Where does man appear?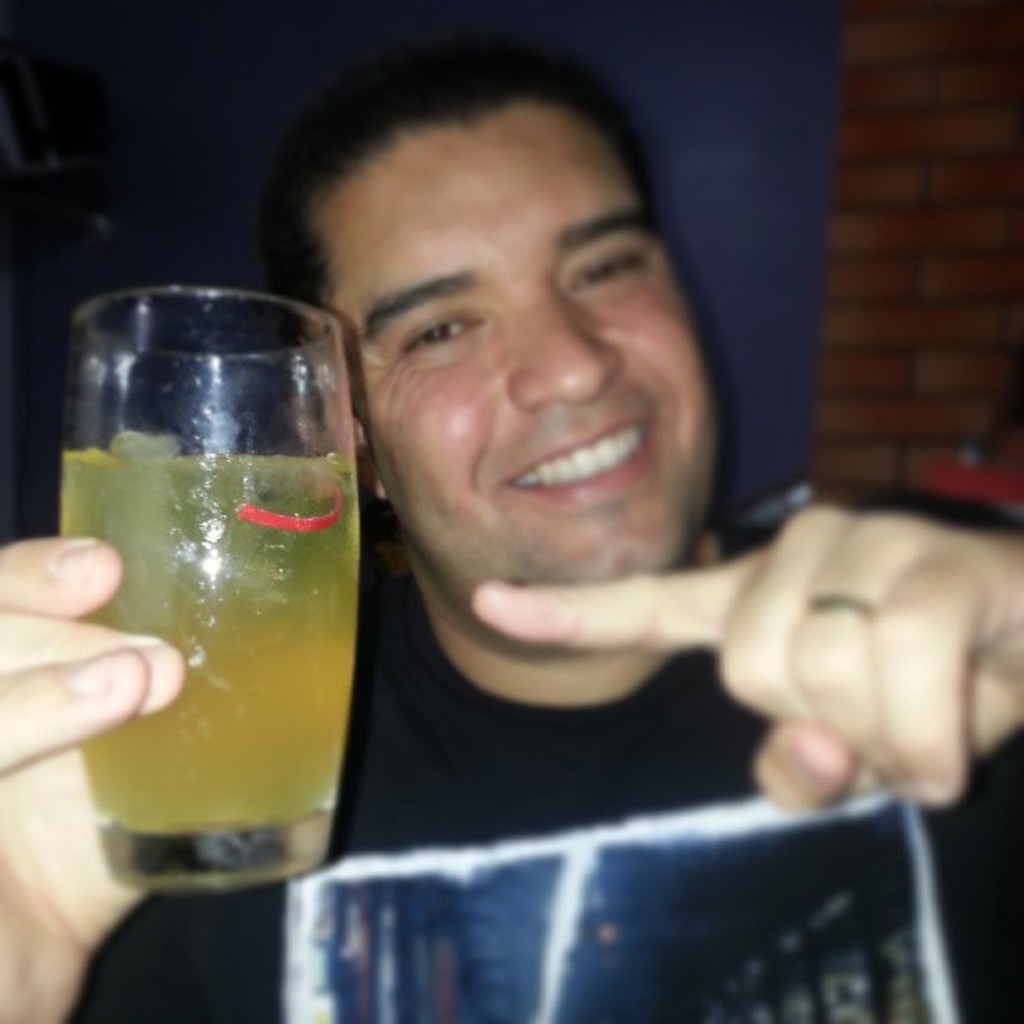
Appears at <region>0, 80, 1022, 1022</region>.
